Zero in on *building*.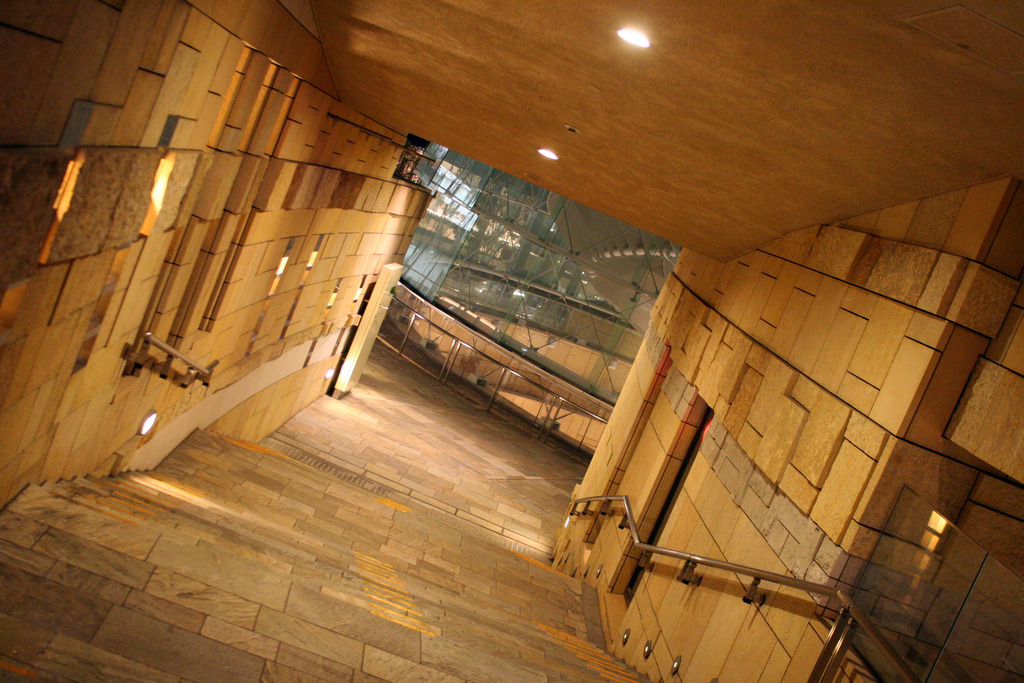
Zeroed in: Rect(0, 0, 1023, 682).
